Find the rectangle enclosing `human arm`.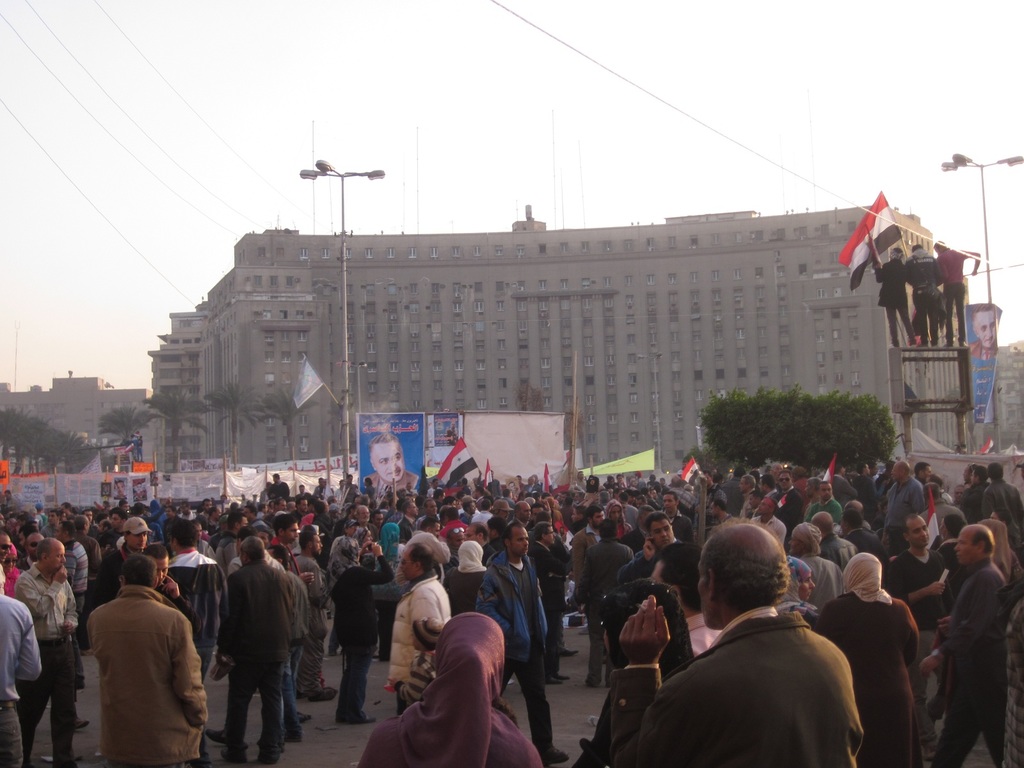
bbox(84, 602, 103, 655).
